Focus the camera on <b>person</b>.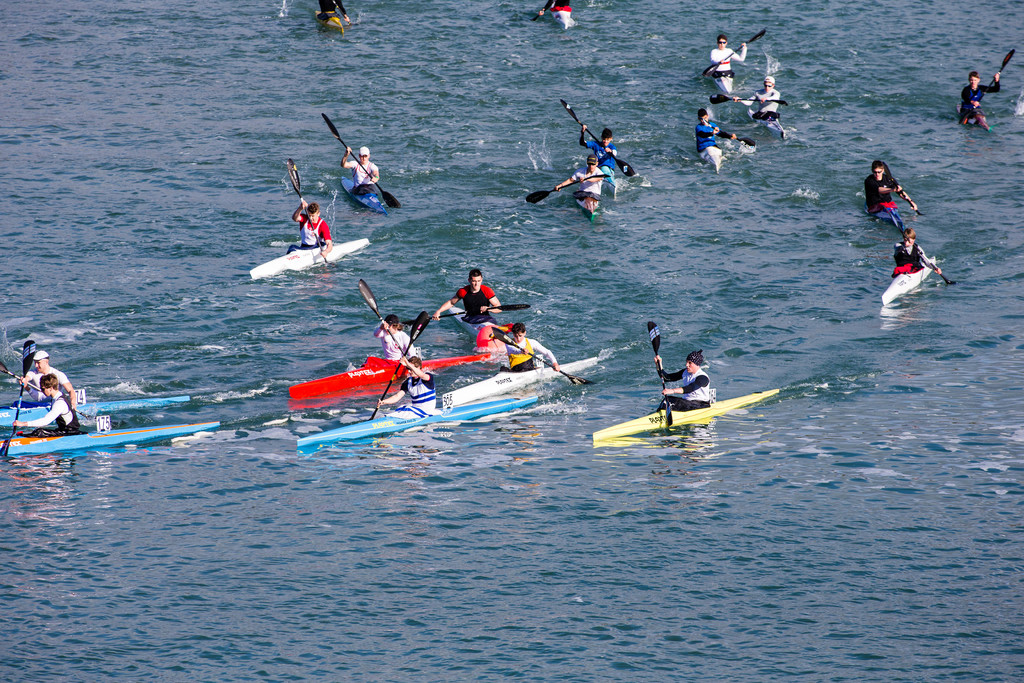
Focus region: 957 72 1001 122.
